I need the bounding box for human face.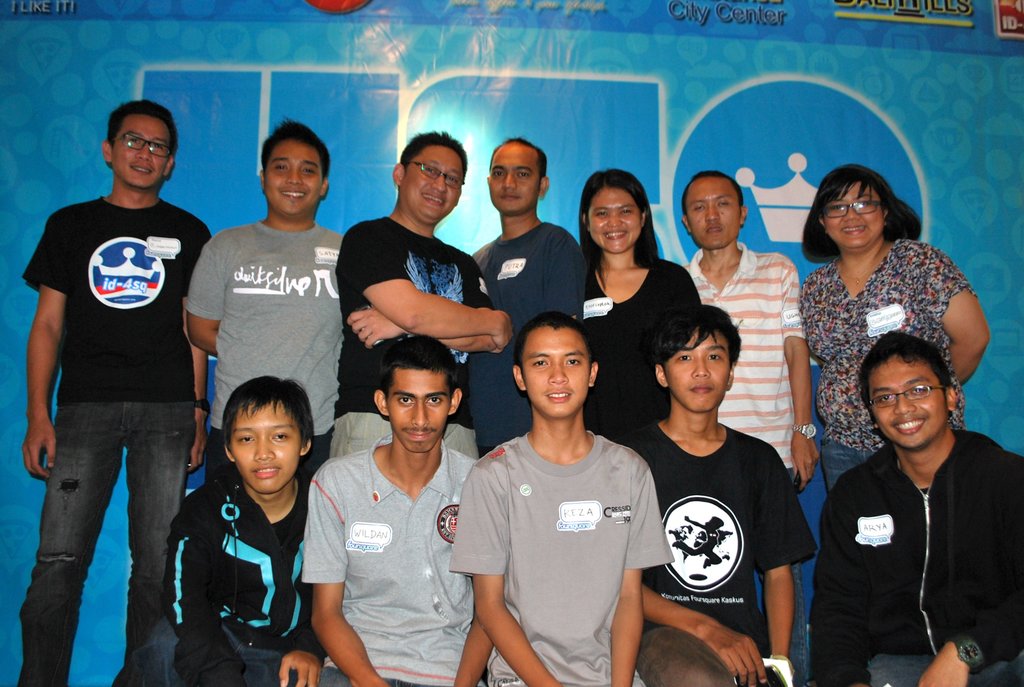
Here it is: 401 146 461 220.
